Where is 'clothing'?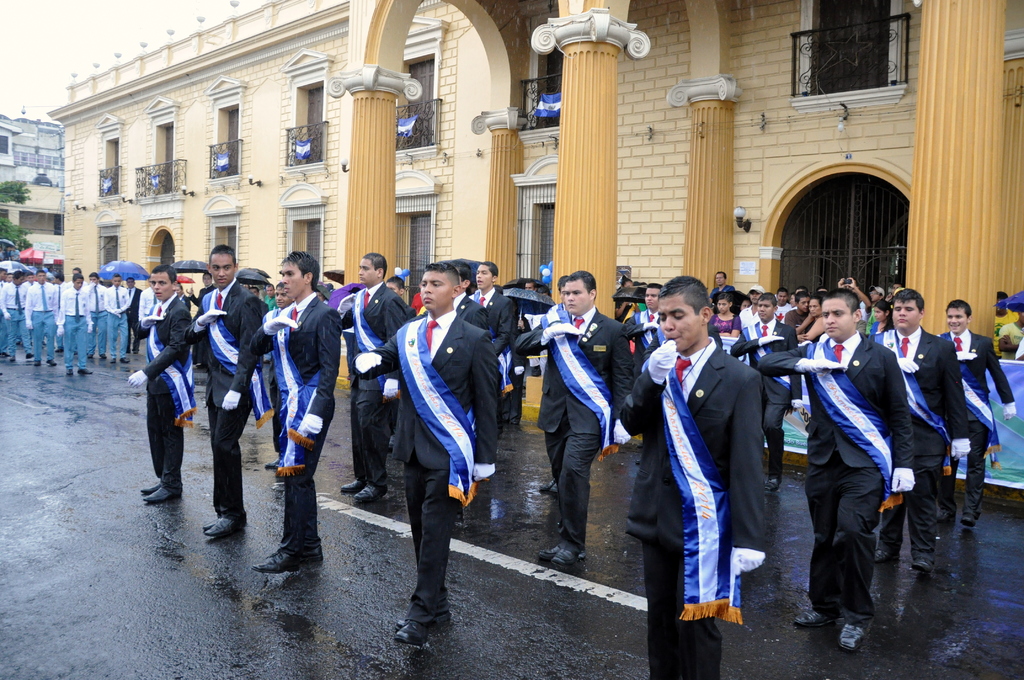
left=63, top=315, right=91, bottom=369.
